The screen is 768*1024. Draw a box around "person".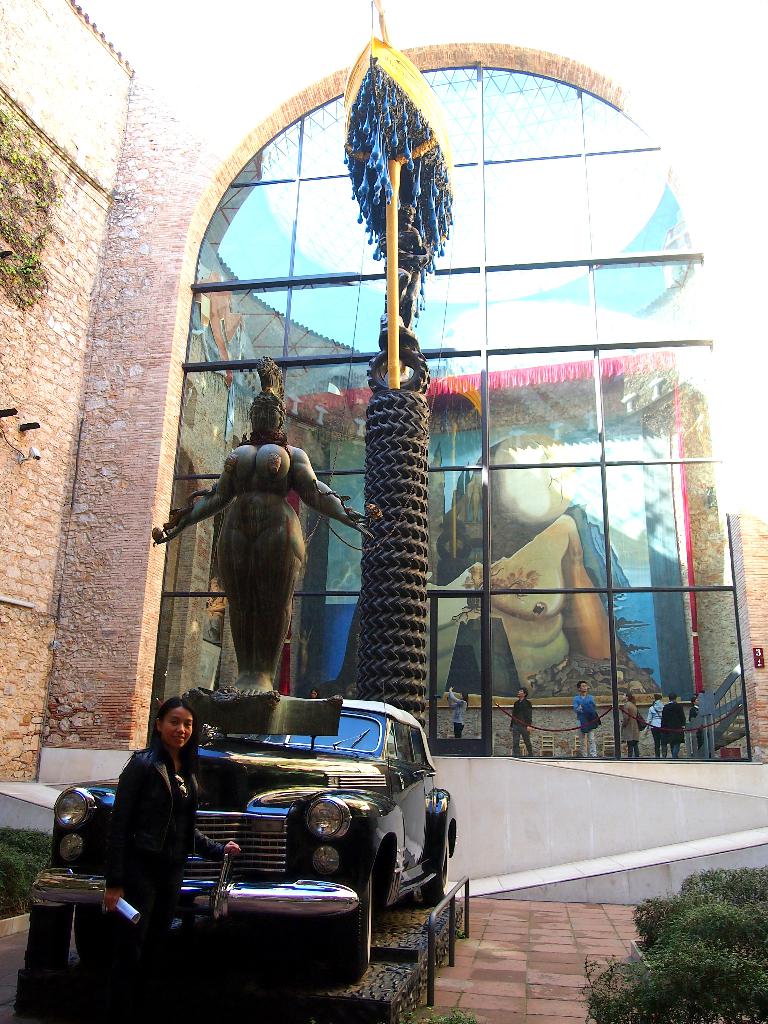
bbox=(510, 687, 536, 760).
